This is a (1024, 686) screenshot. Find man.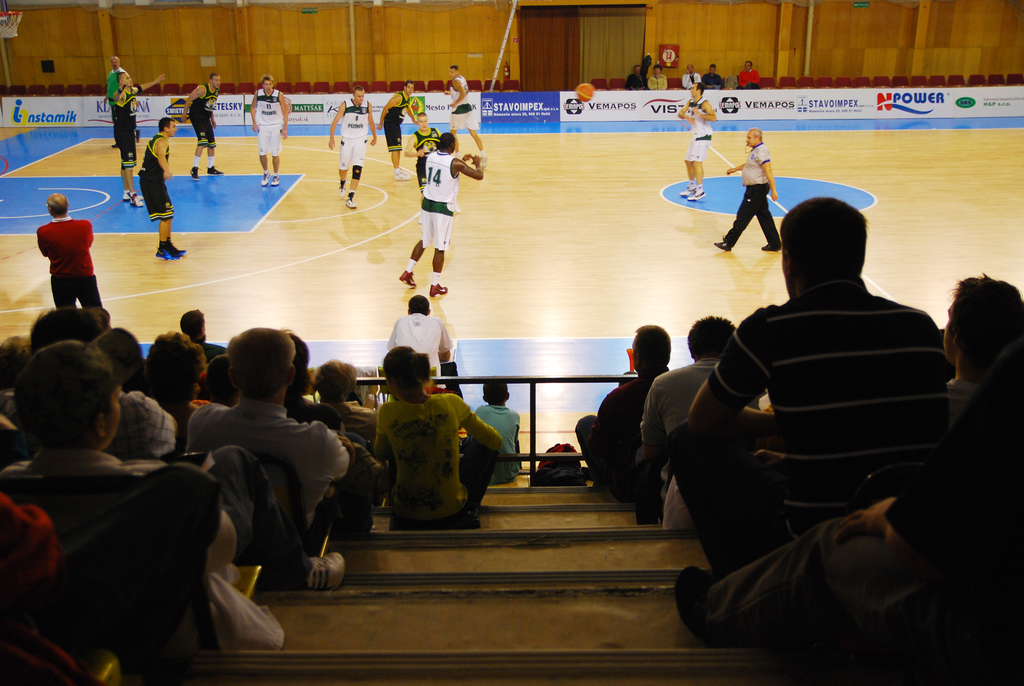
Bounding box: rect(678, 181, 962, 576).
